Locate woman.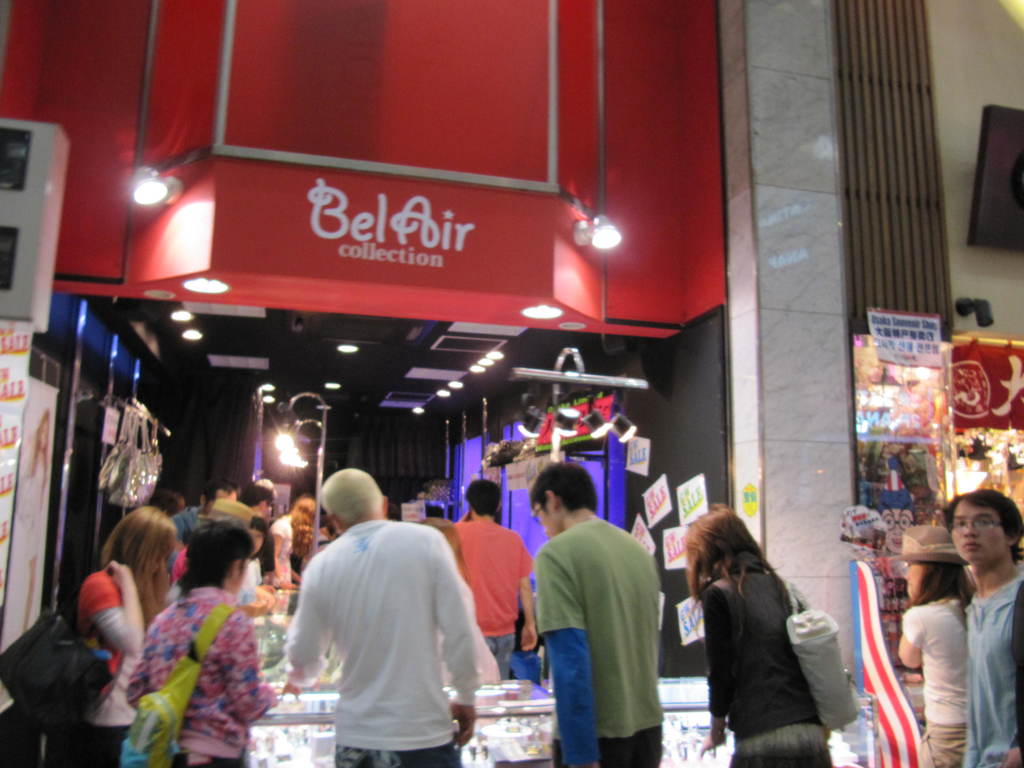
Bounding box: left=43, top=504, right=165, bottom=764.
